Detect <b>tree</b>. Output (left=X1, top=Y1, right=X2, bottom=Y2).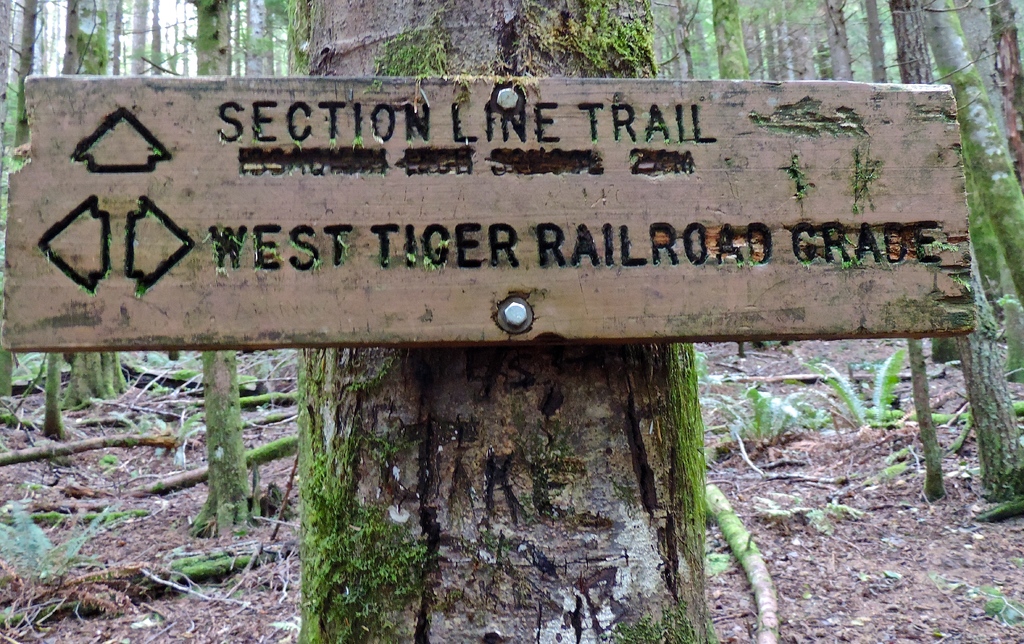
(left=815, top=0, right=854, bottom=94).
